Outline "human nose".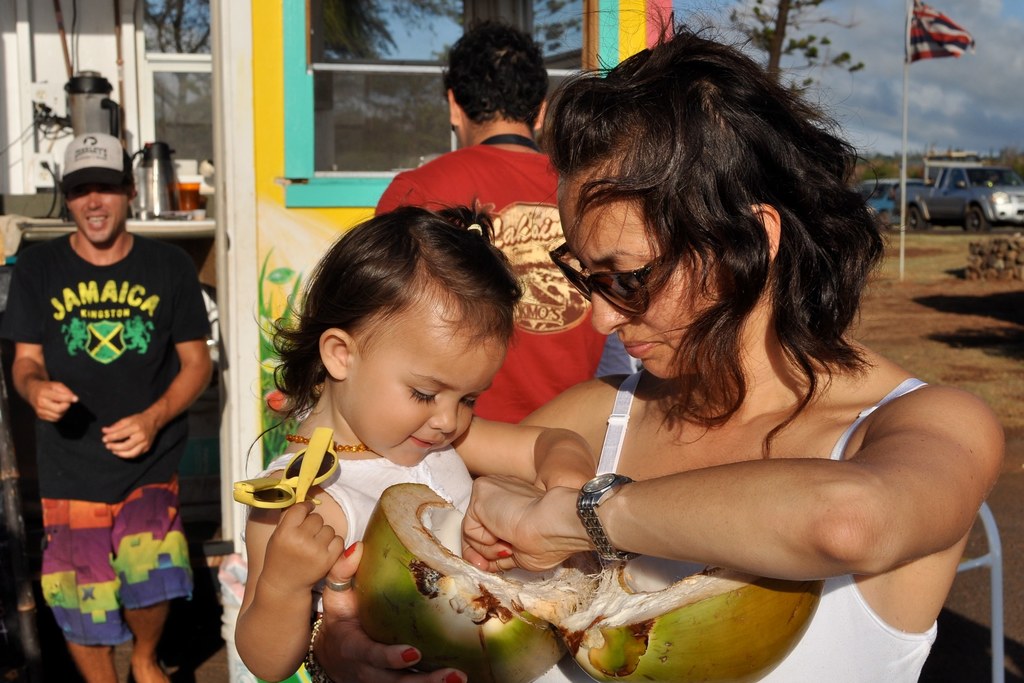
Outline: 589/296/629/336.
